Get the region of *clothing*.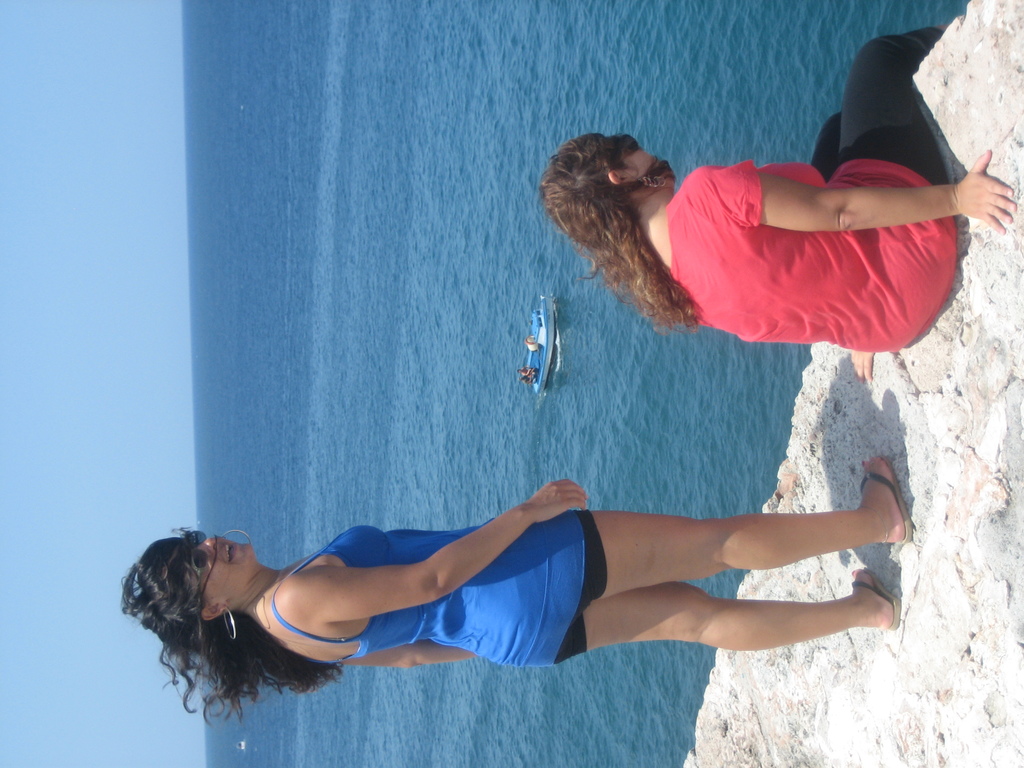
box=[271, 506, 608, 669].
